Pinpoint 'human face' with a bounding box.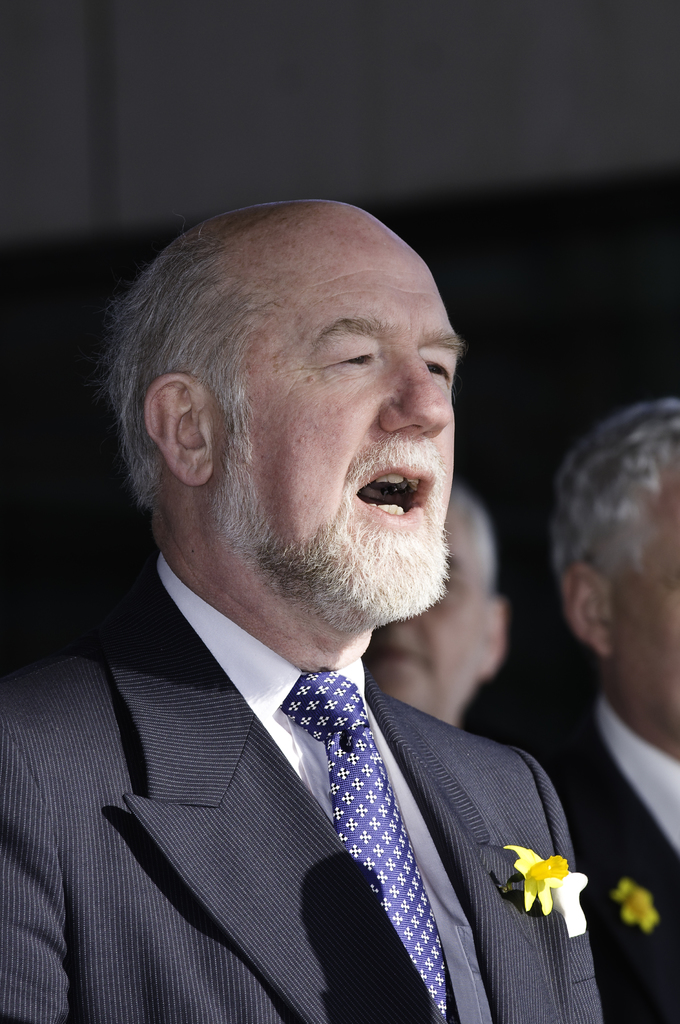
left=610, top=463, right=679, bottom=734.
